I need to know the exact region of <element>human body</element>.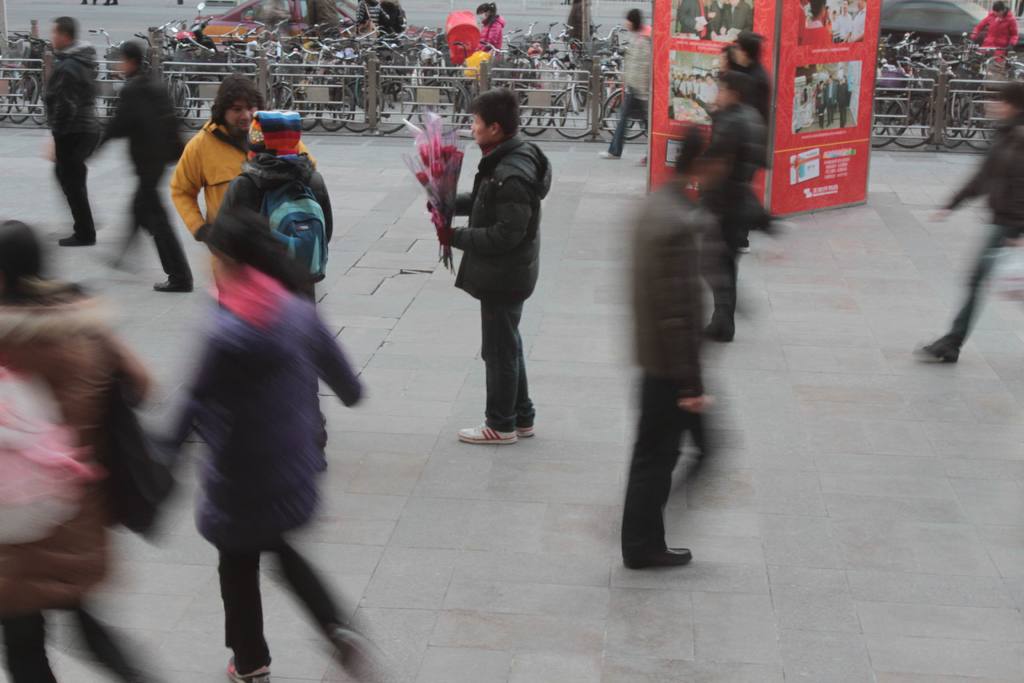
Region: <region>622, 119, 719, 570</region>.
